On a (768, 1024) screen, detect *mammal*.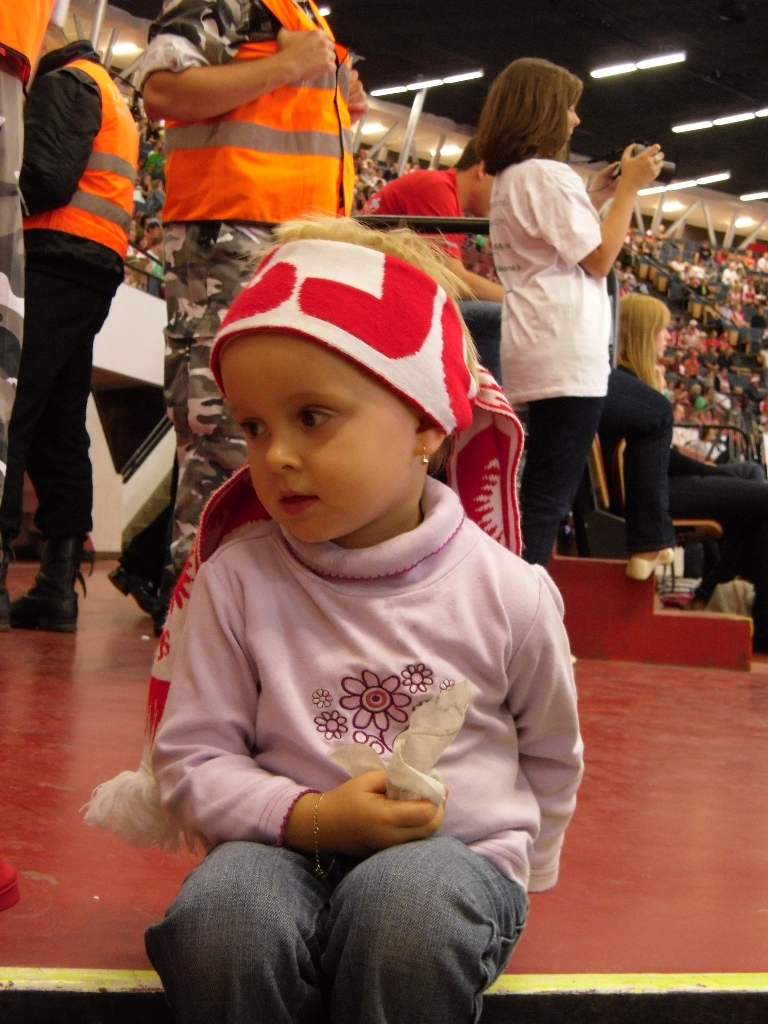
(15, 23, 146, 631).
